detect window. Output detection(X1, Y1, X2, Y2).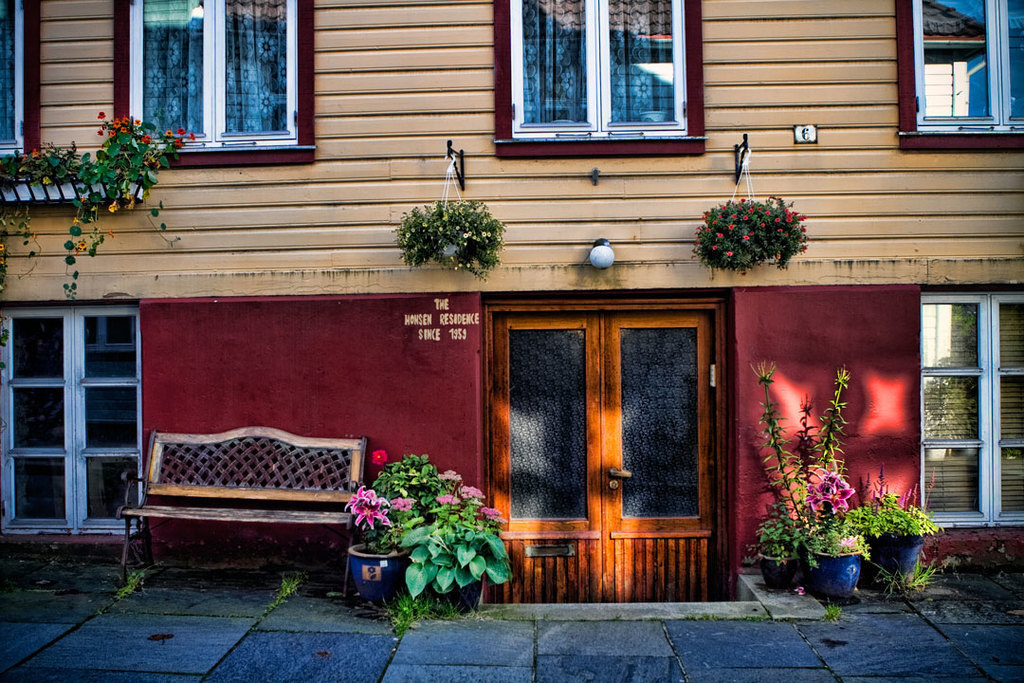
detection(128, 8, 305, 141).
